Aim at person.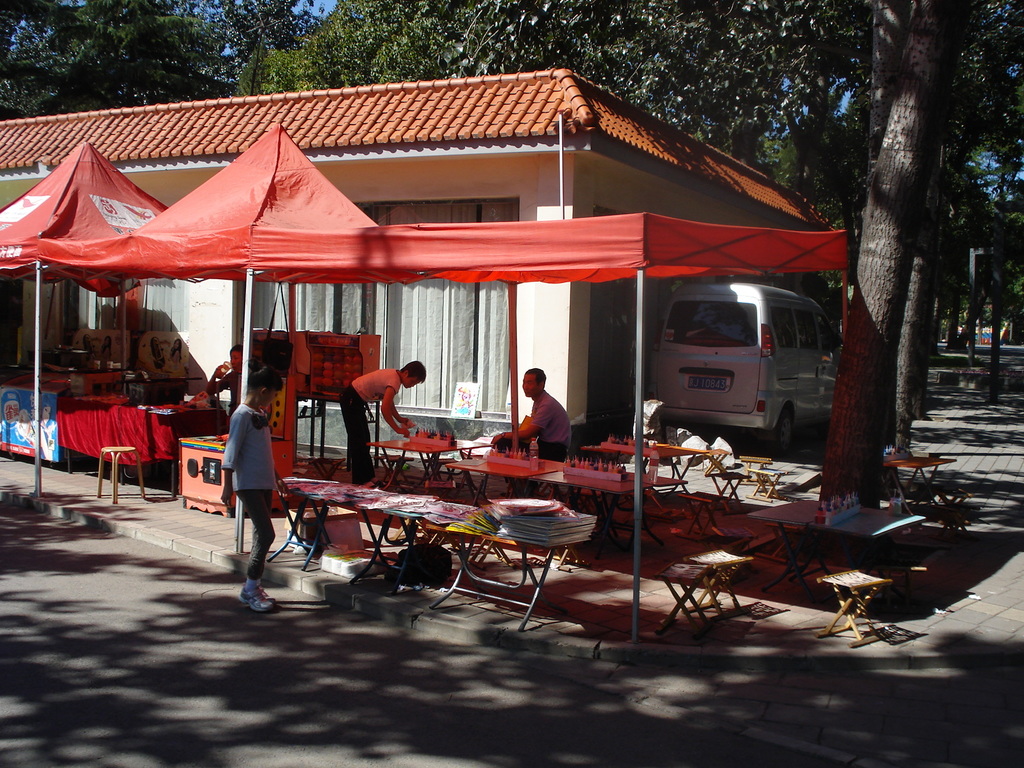
Aimed at (left=337, top=360, right=427, bottom=484).
